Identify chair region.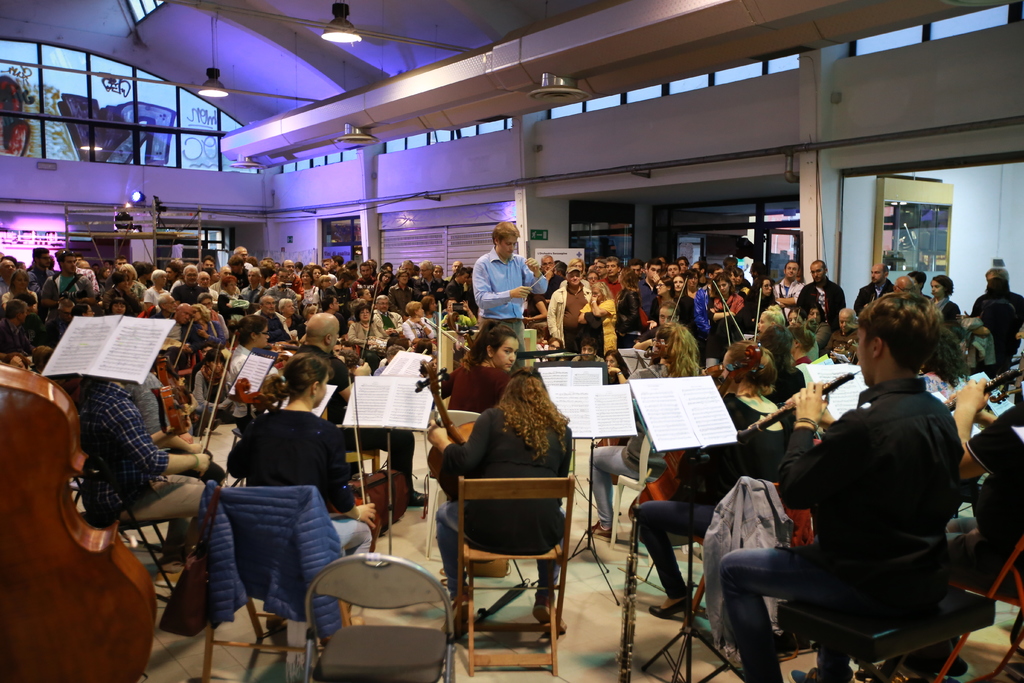
Region: box=[450, 476, 577, 677].
